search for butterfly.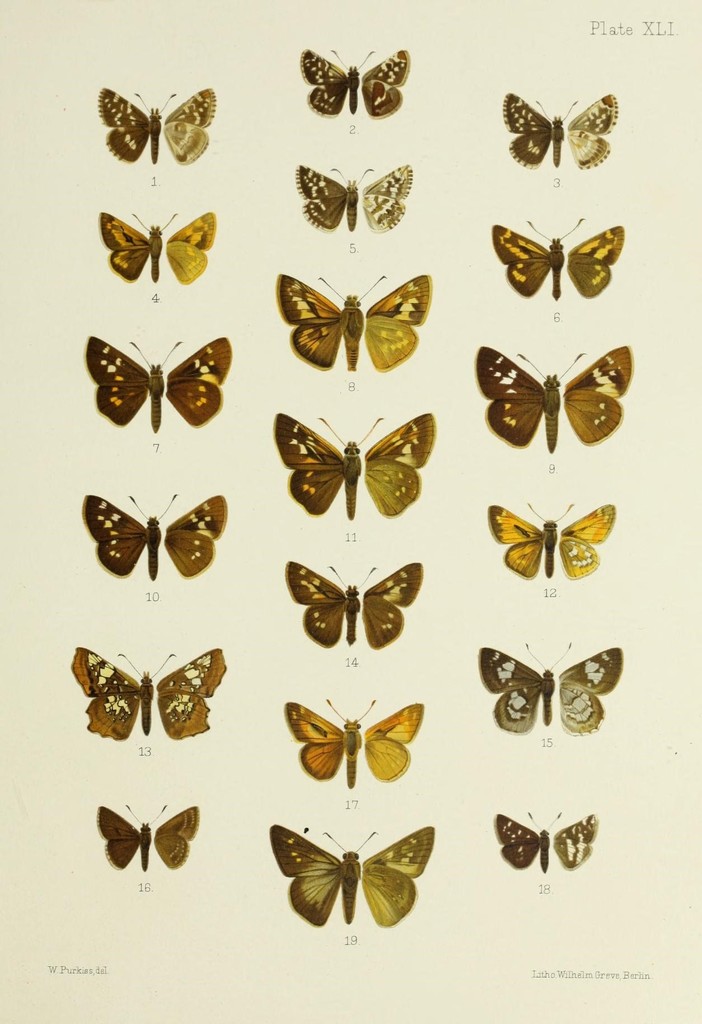
Found at bbox=(294, 164, 410, 236).
